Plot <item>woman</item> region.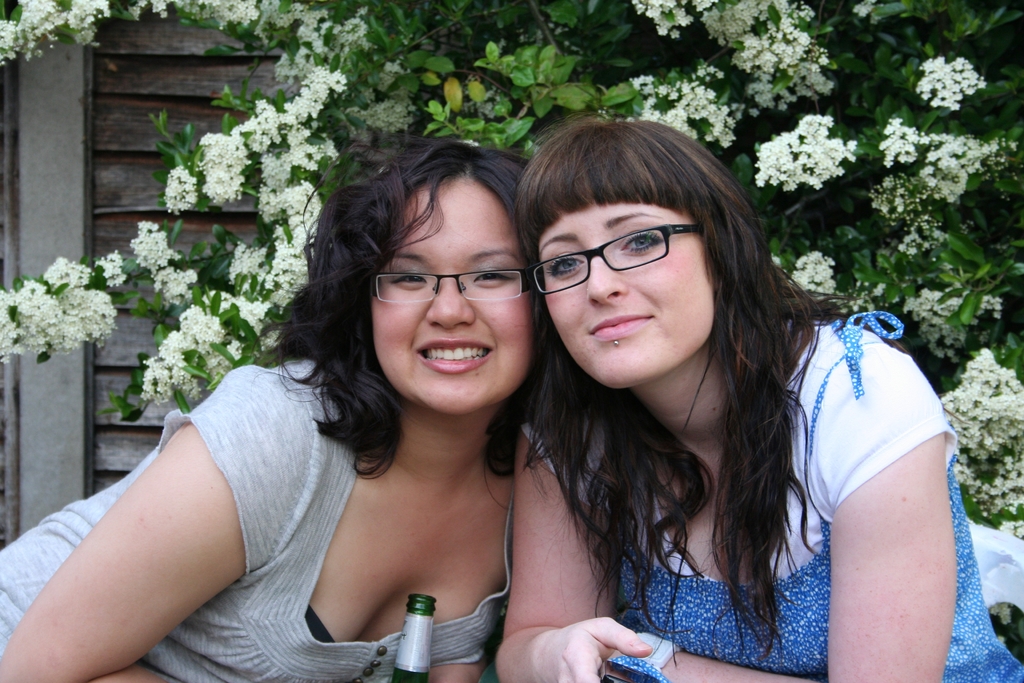
Plotted at 496:110:1023:682.
